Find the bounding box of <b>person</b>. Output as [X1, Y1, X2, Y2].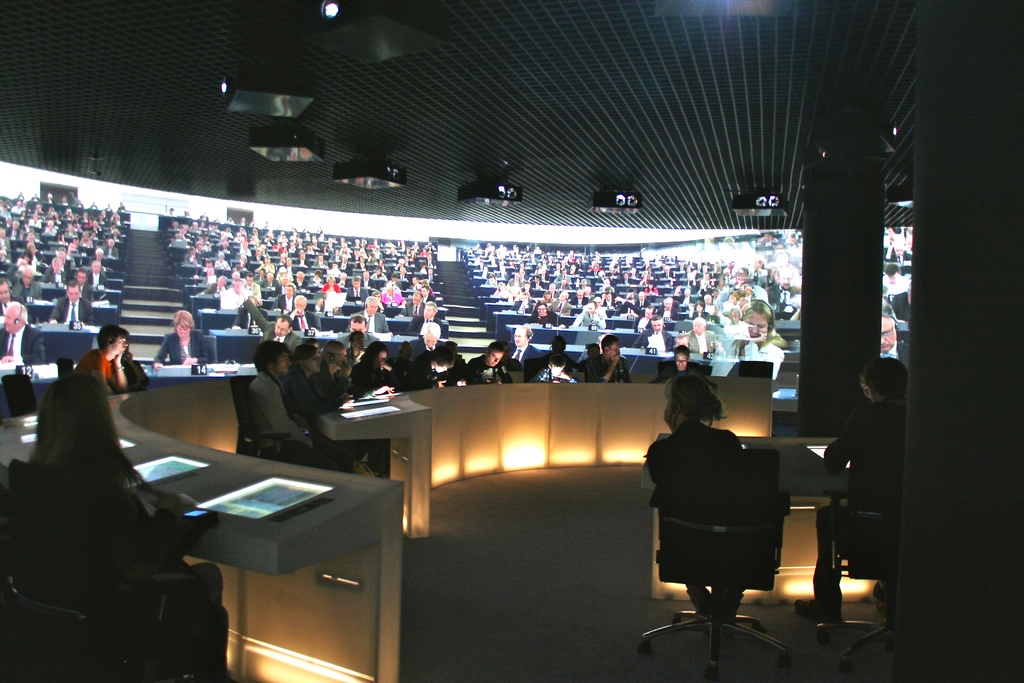
[878, 262, 915, 299].
